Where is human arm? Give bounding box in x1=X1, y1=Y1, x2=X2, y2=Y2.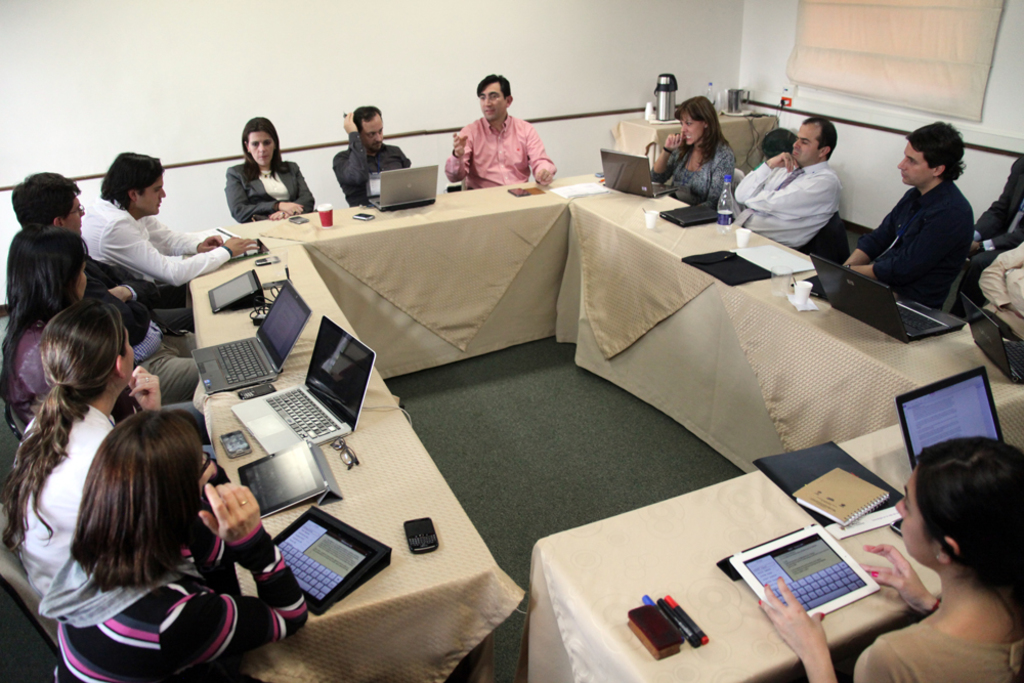
x1=700, y1=158, x2=727, y2=203.
